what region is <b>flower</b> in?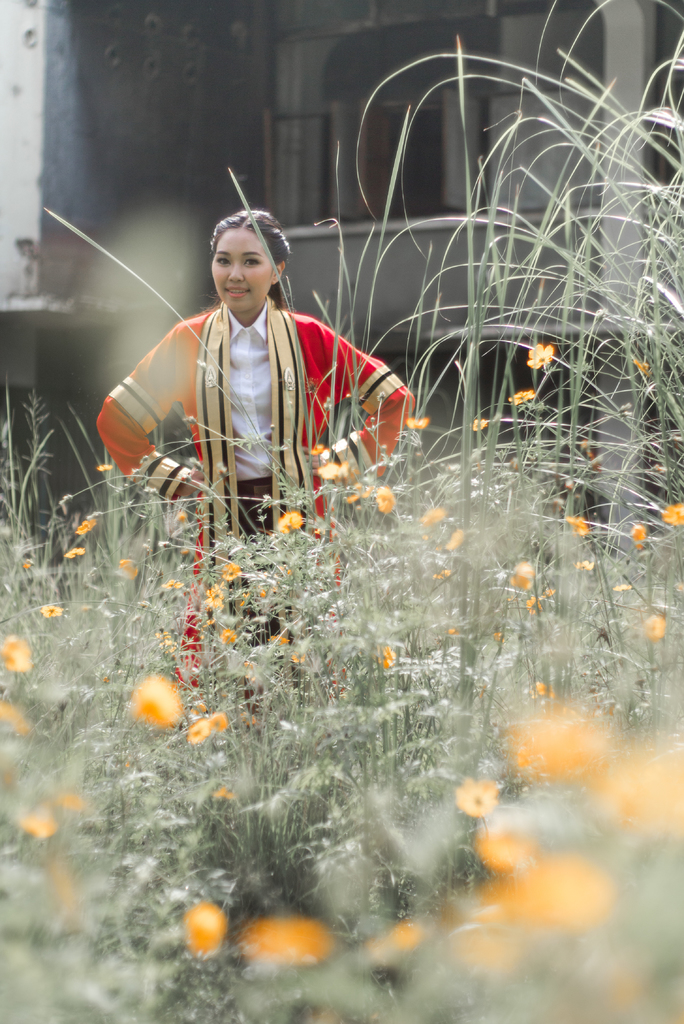
289/653/308/664.
